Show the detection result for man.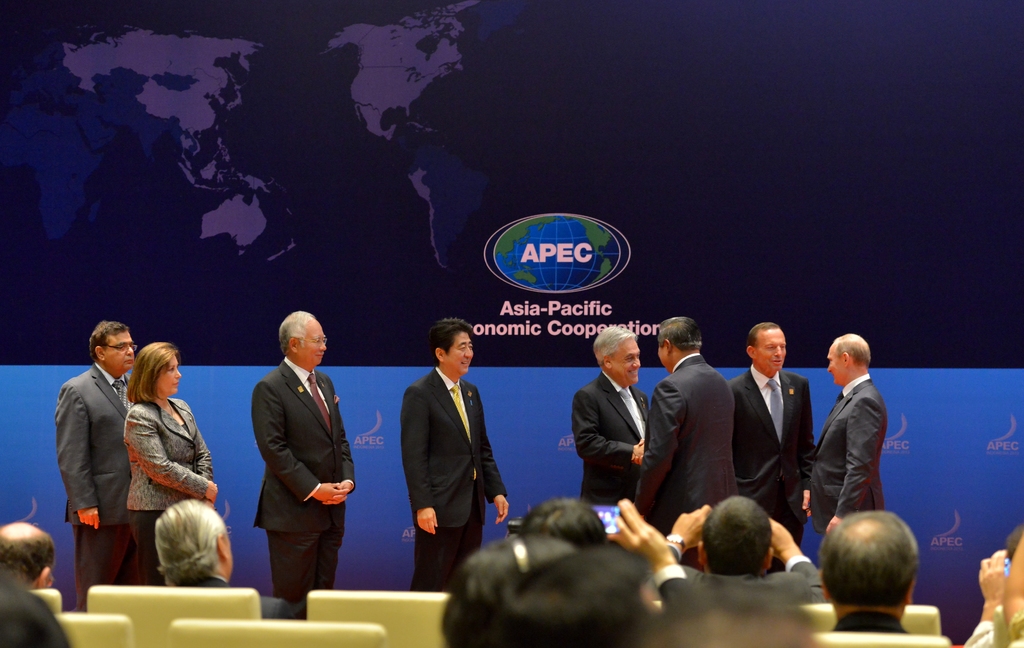
{"left": 152, "top": 494, "right": 299, "bottom": 623}.
